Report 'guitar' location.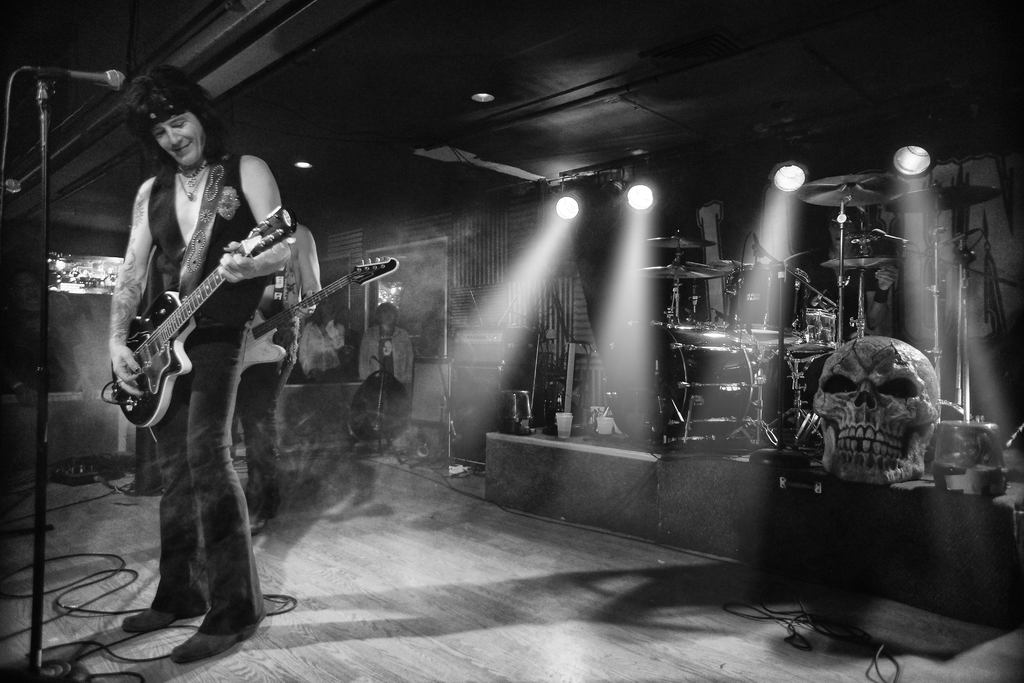
Report: Rect(102, 206, 296, 429).
